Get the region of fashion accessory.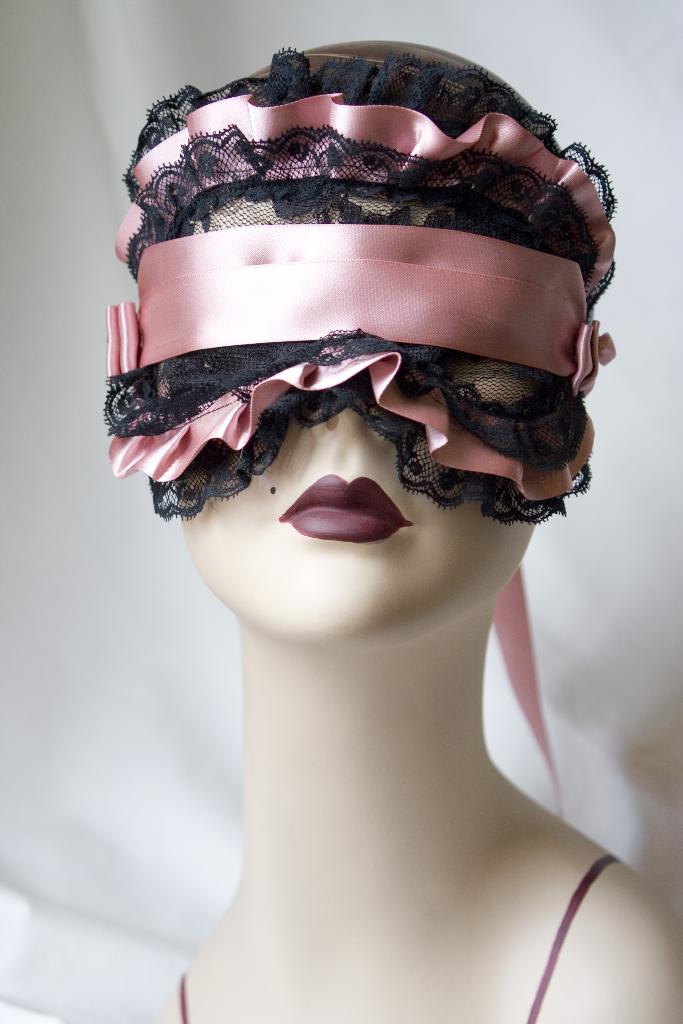
BBox(88, 63, 619, 825).
